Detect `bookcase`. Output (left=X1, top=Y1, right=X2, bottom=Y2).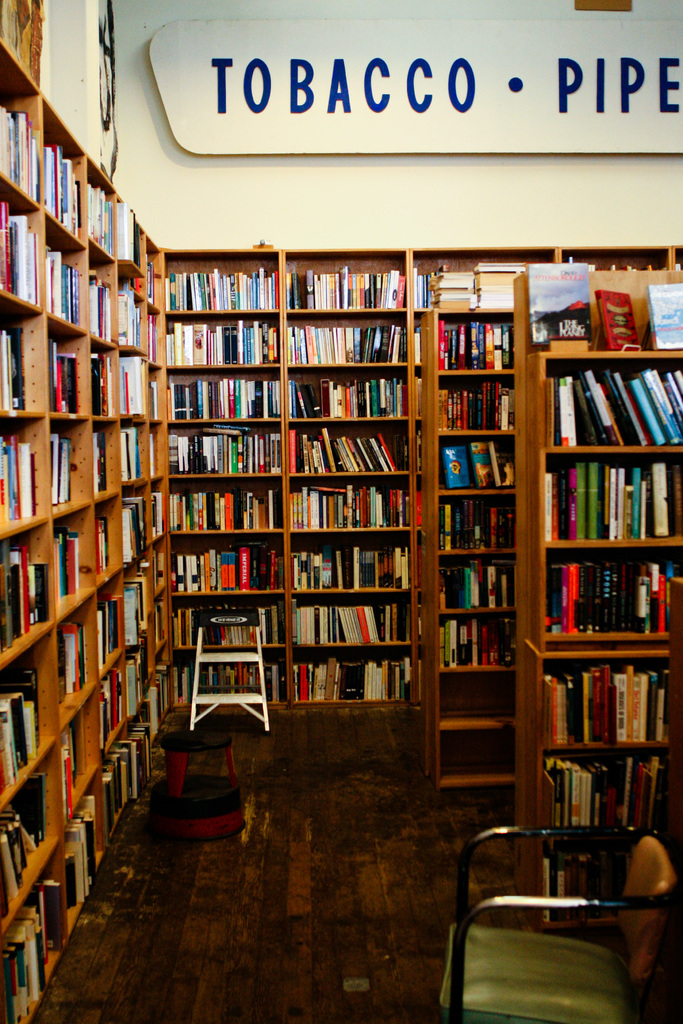
(left=414, top=304, right=519, bottom=808).
